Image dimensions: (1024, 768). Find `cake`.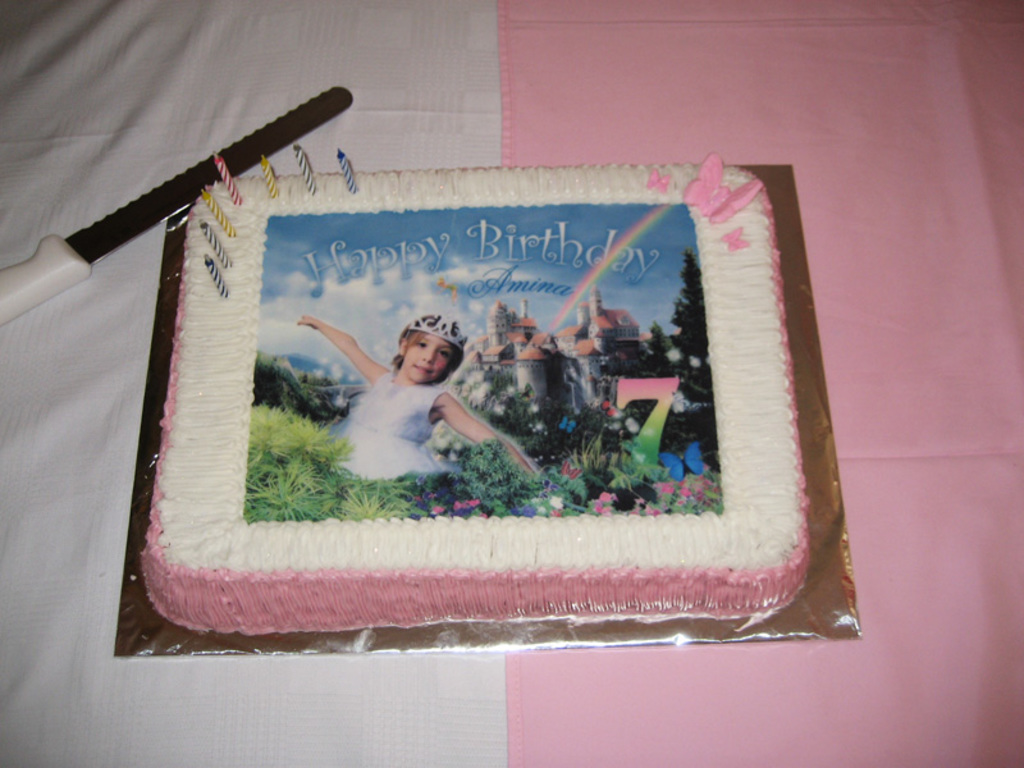
bbox=(142, 175, 809, 623).
